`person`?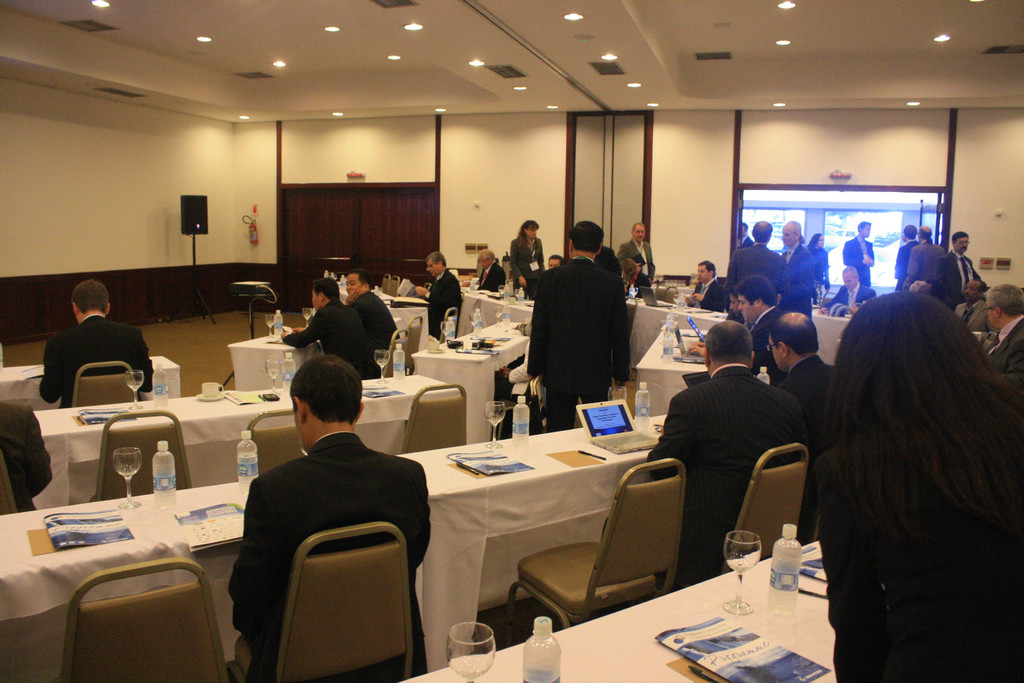
detection(956, 277, 987, 336)
